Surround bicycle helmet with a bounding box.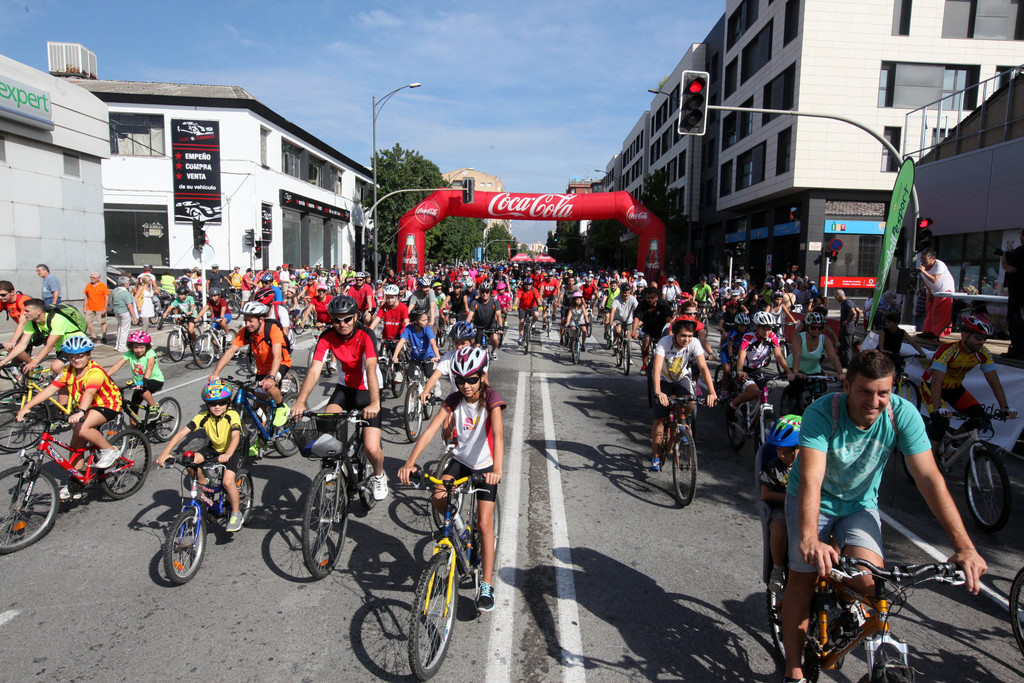
383/287/399/295.
